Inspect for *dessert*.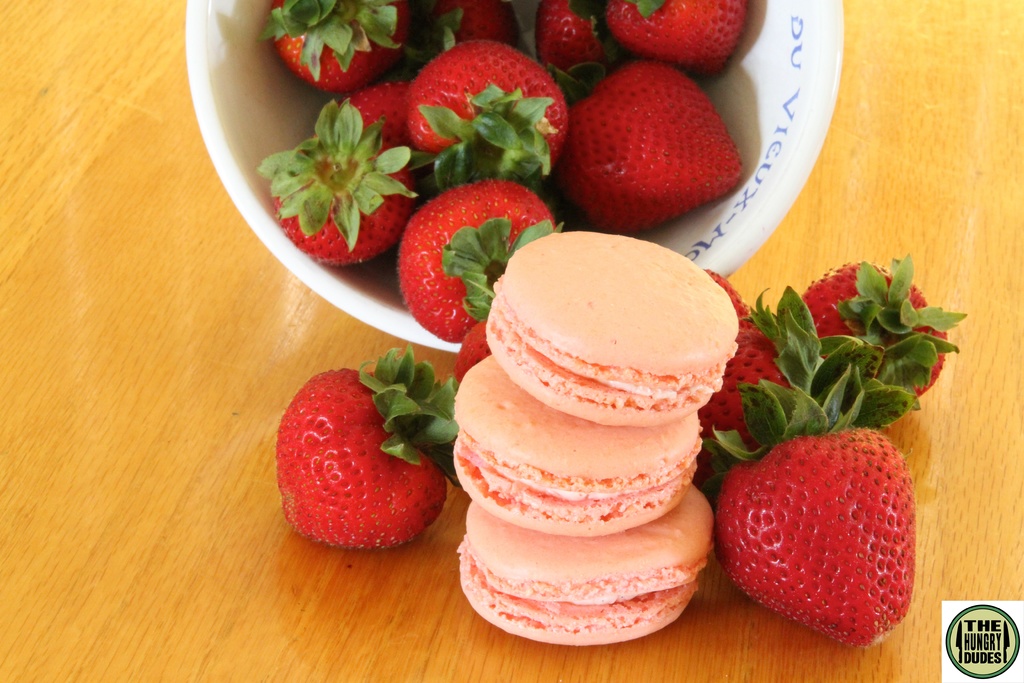
Inspection: (449,482,709,643).
